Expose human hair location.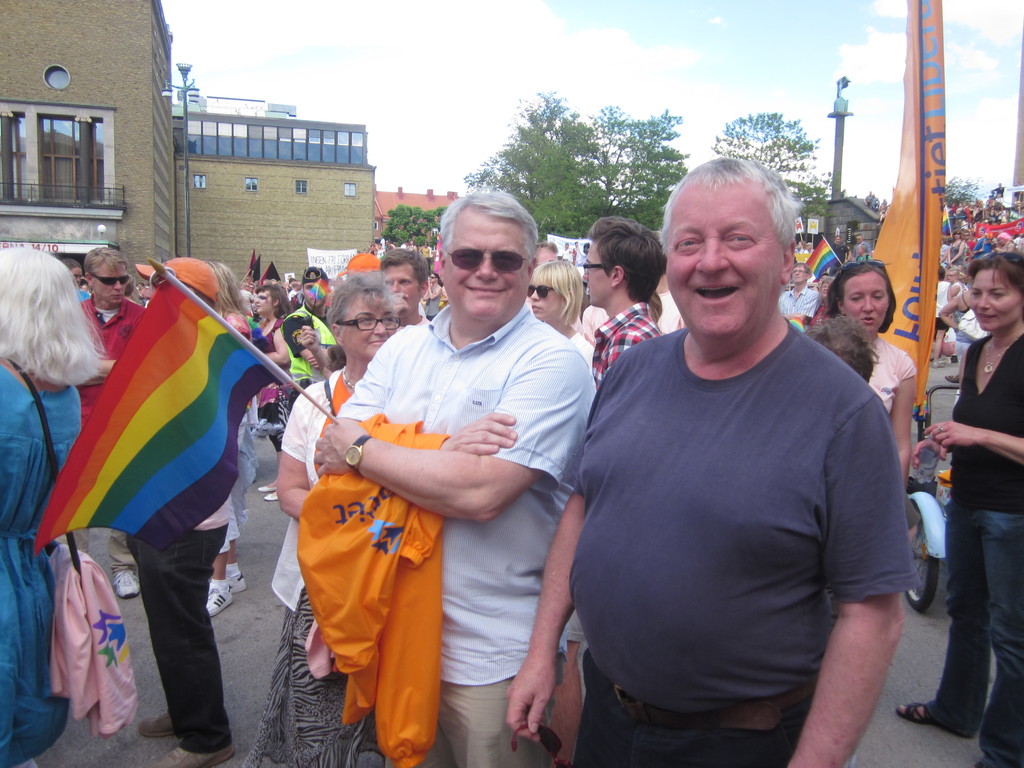
Exposed at <box>82,246,127,278</box>.
